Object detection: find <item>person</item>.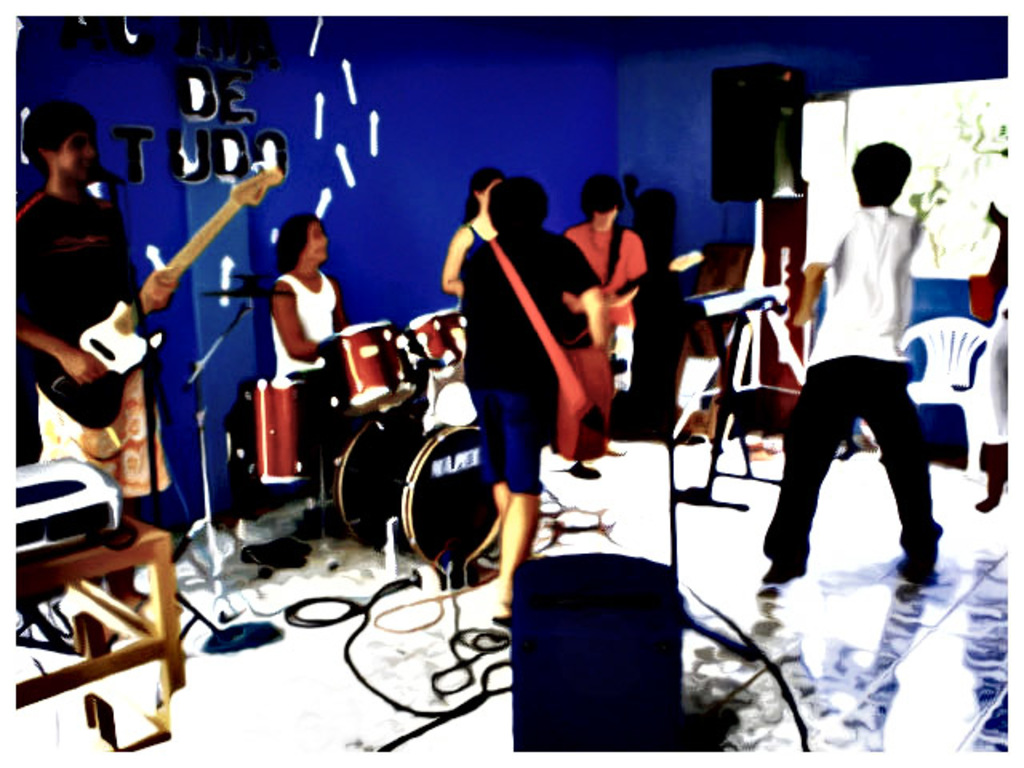
{"left": 560, "top": 179, "right": 667, "bottom": 459}.
